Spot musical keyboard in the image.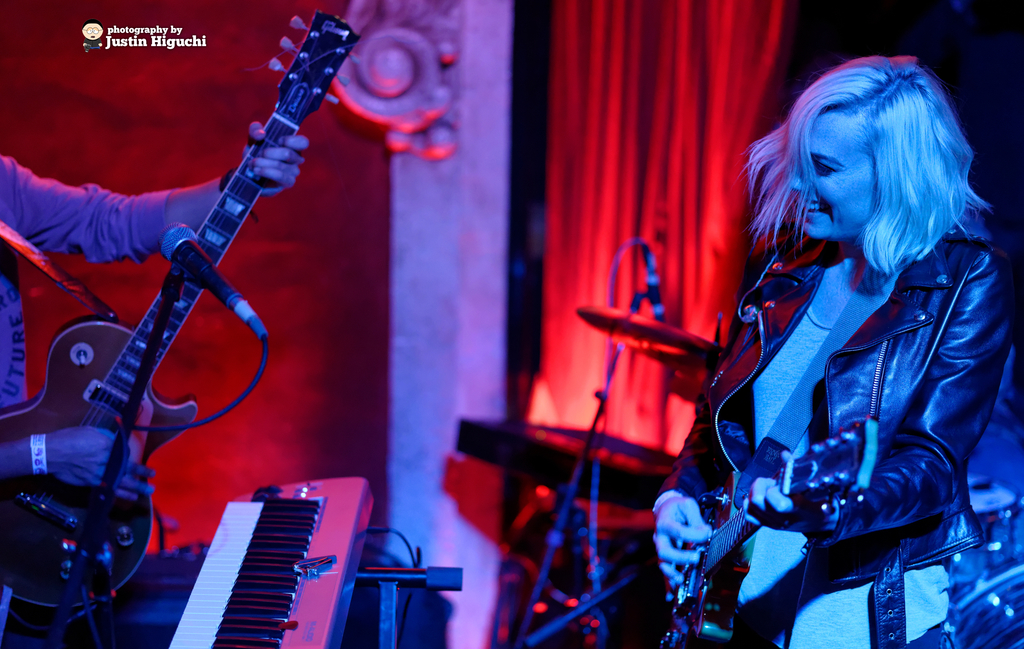
musical keyboard found at <bbox>172, 473, 369, 648</bbox>.
